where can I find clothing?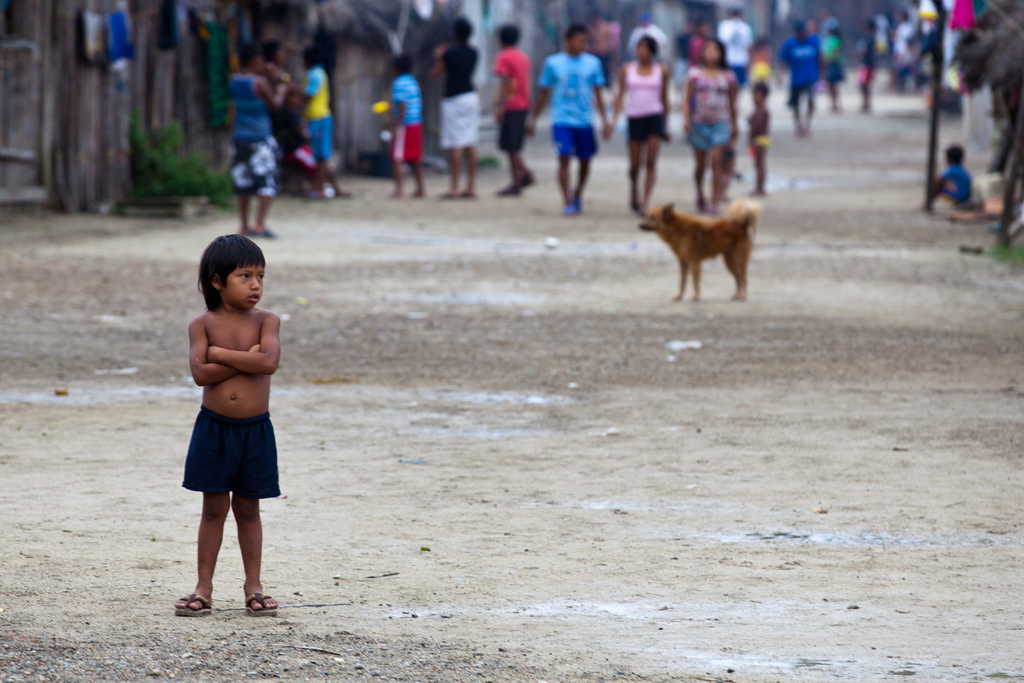
You can find it at box(438, 40, 481, 152).
